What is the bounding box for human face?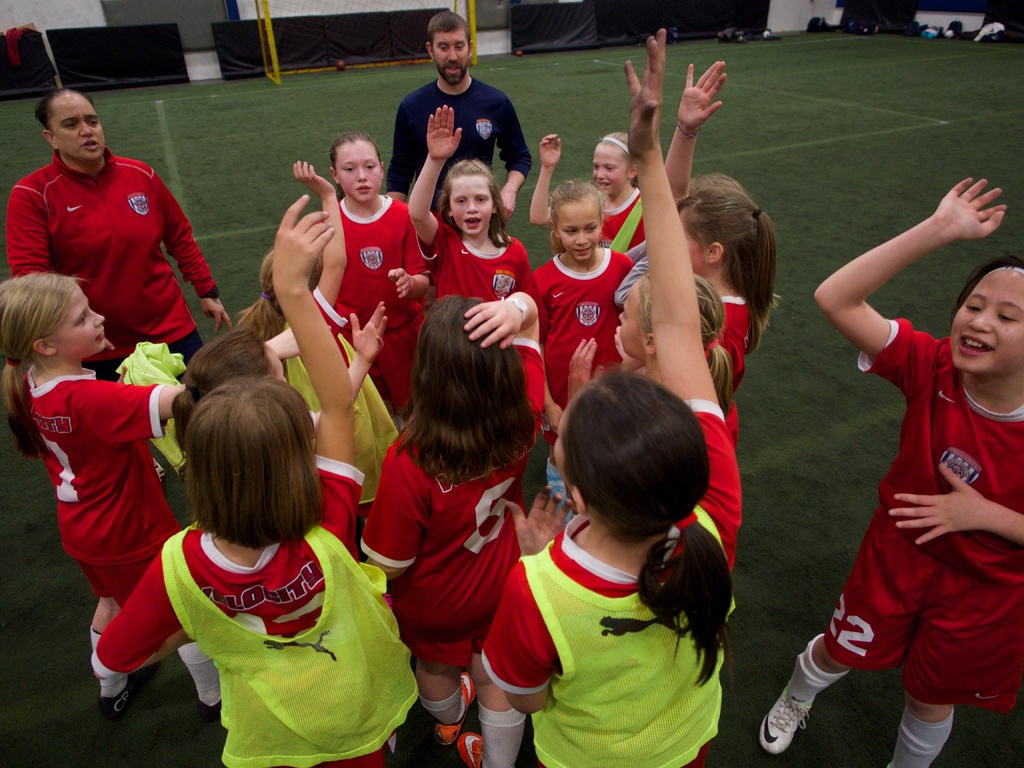
l=434, t=32, r=470, b=86.
